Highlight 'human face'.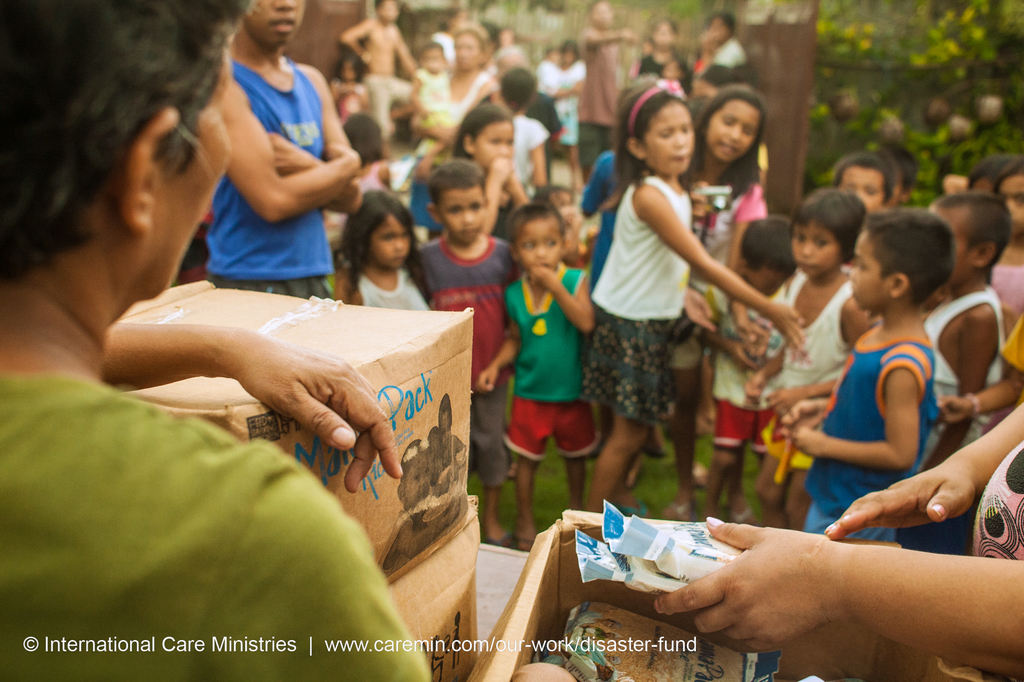
Highlighted region: x1=839 y1=166 x2=883 y2=213.
